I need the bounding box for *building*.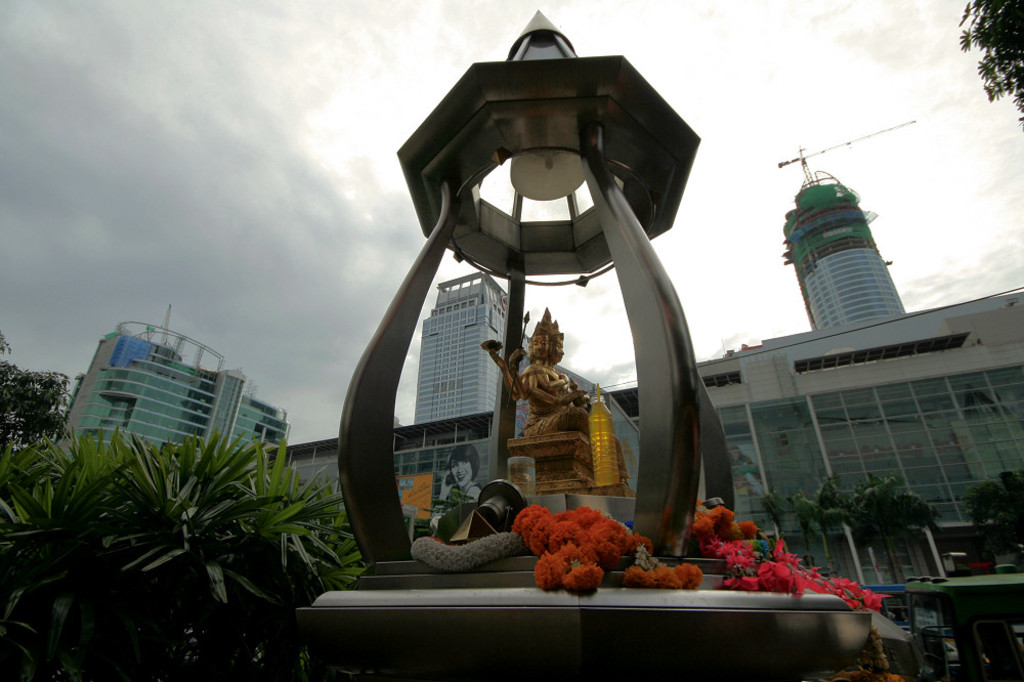
Here it is: l=47, t=314, r=292, b=471.
